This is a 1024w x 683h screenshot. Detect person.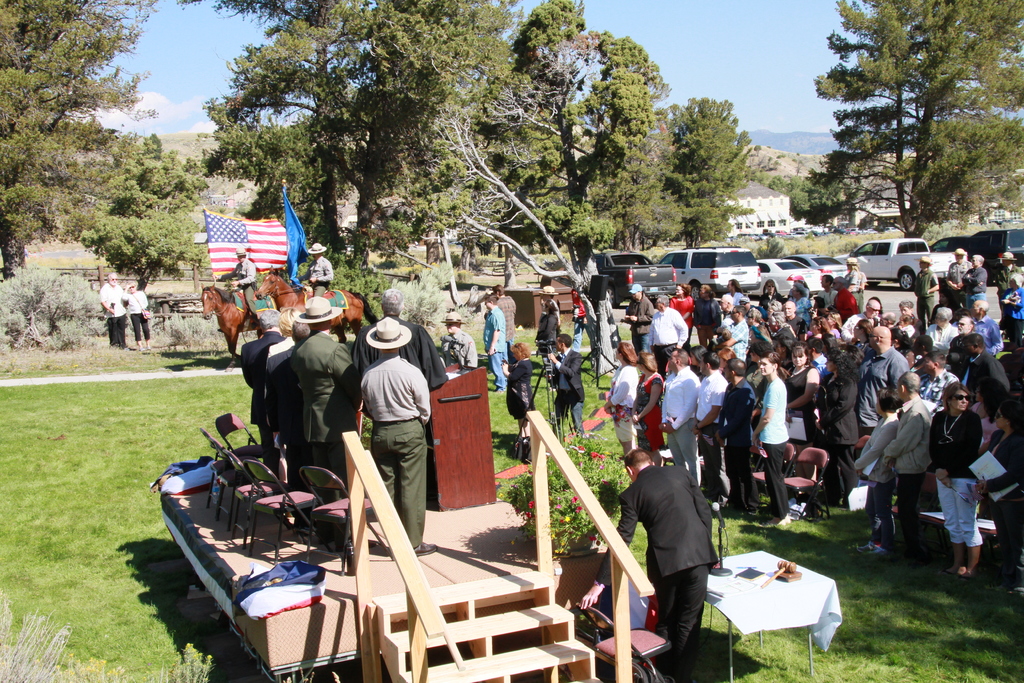
x1=956 y1=251 x2=988 y2=310.
